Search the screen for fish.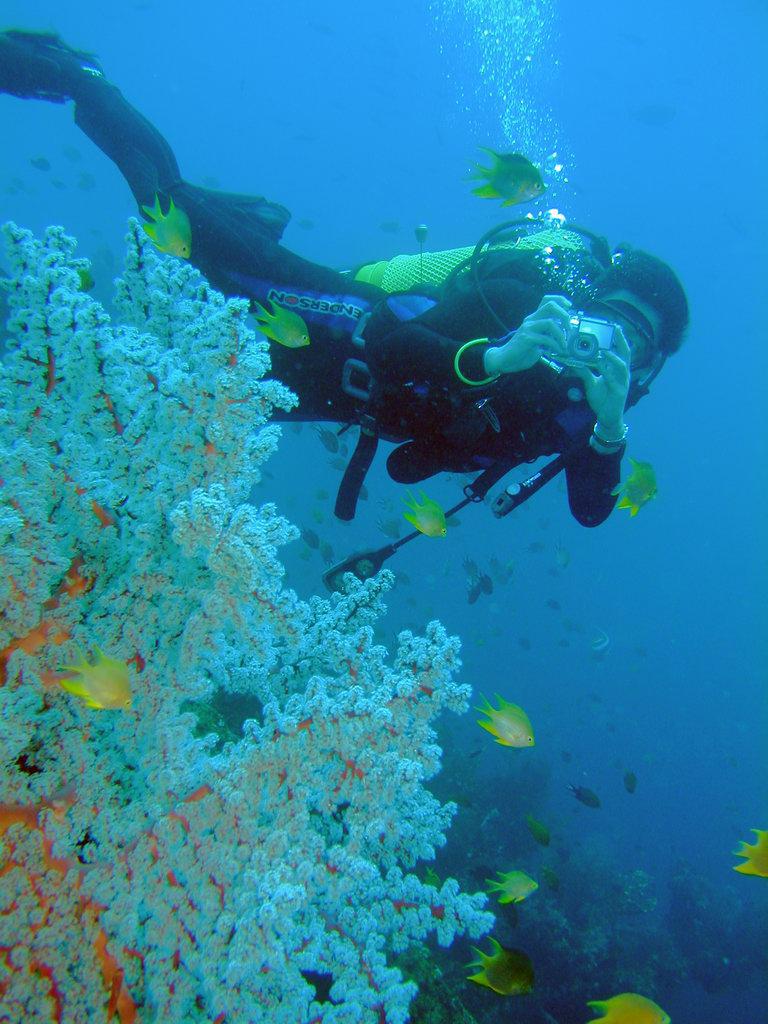
Found at bbox(303, 527, 319, 550).
